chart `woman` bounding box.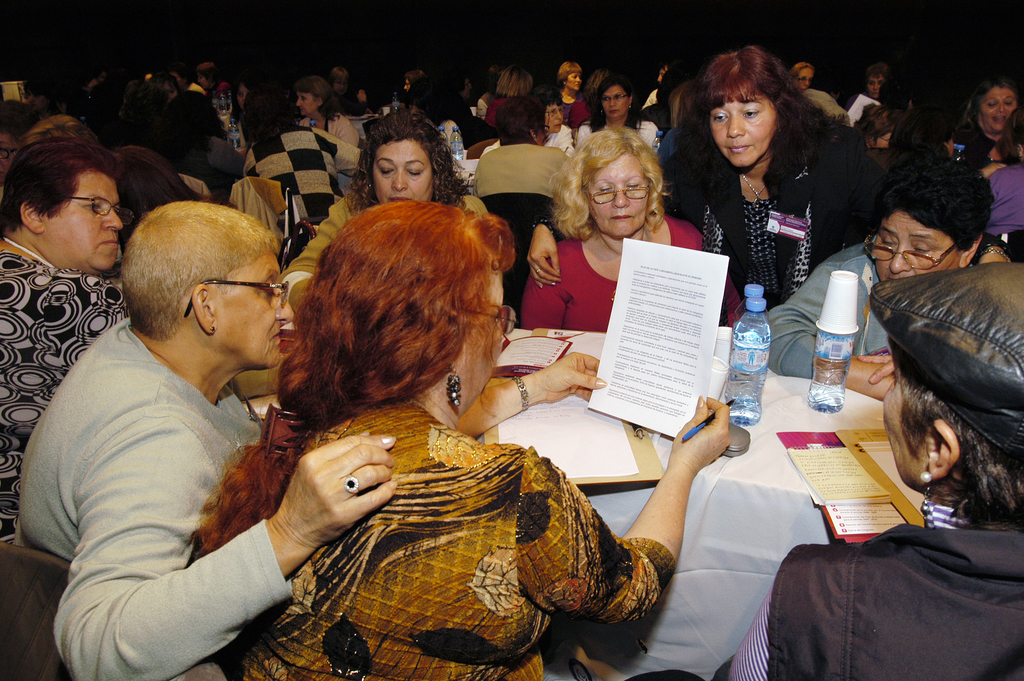
Charted: [280,114,493,314].
